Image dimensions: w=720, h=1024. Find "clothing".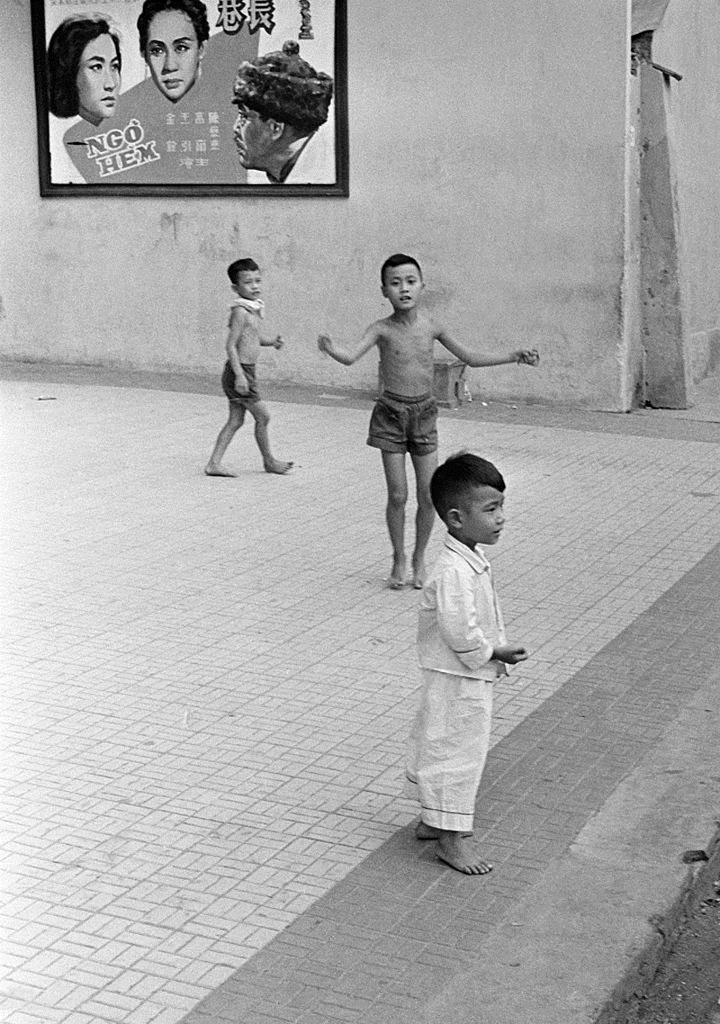
detection(363, 389, 438, 459).
